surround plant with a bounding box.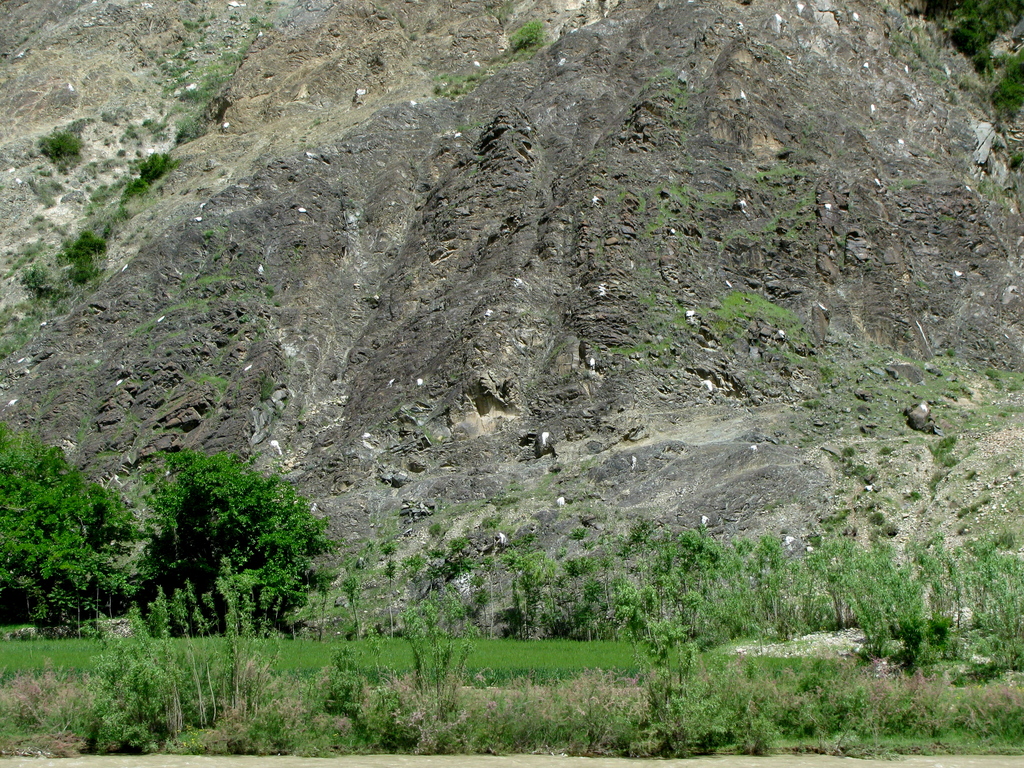
82, 410, 357, 656.
